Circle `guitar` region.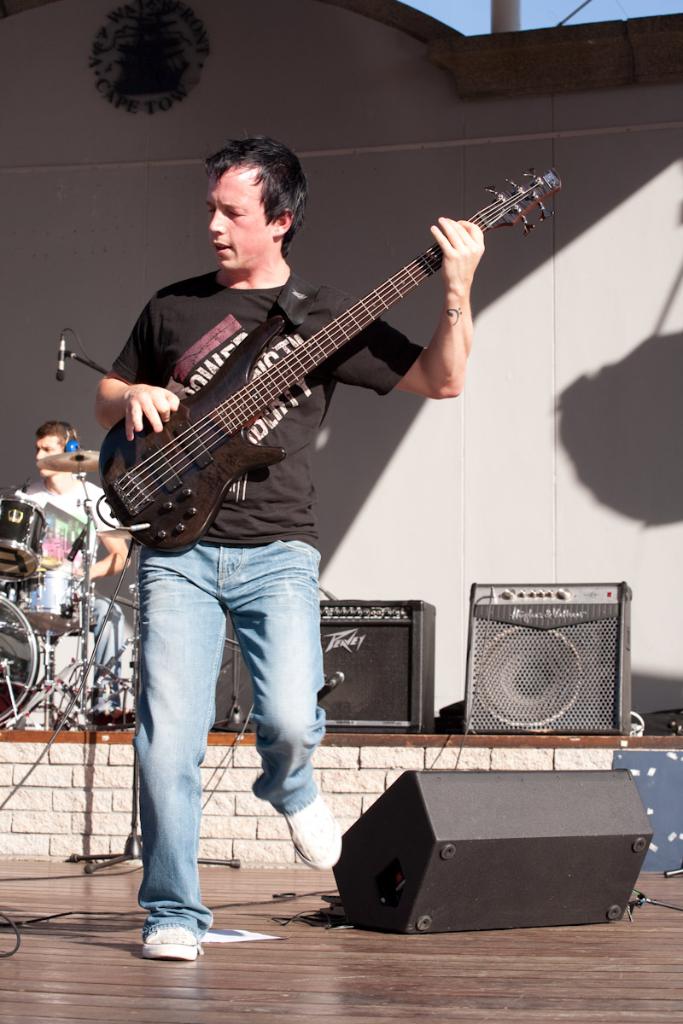
Region: {"left": 70, "top": 167, "right": 557, "bottom": 565}.
